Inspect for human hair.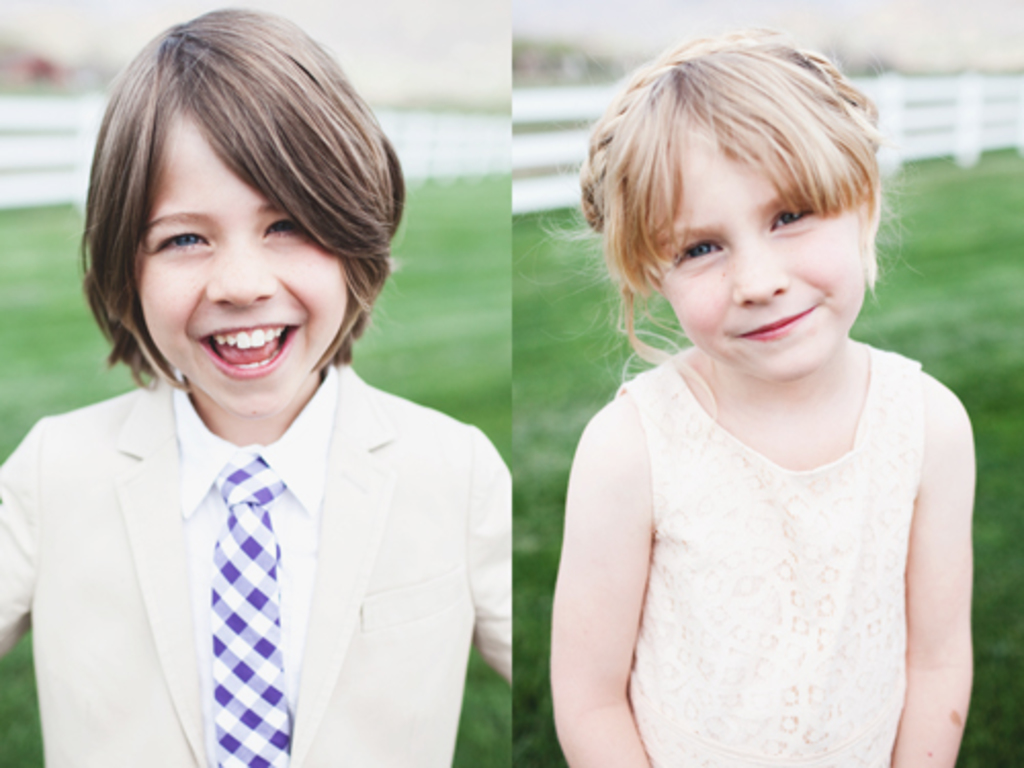
Inspection: box=[80, 0, 389, 449].
